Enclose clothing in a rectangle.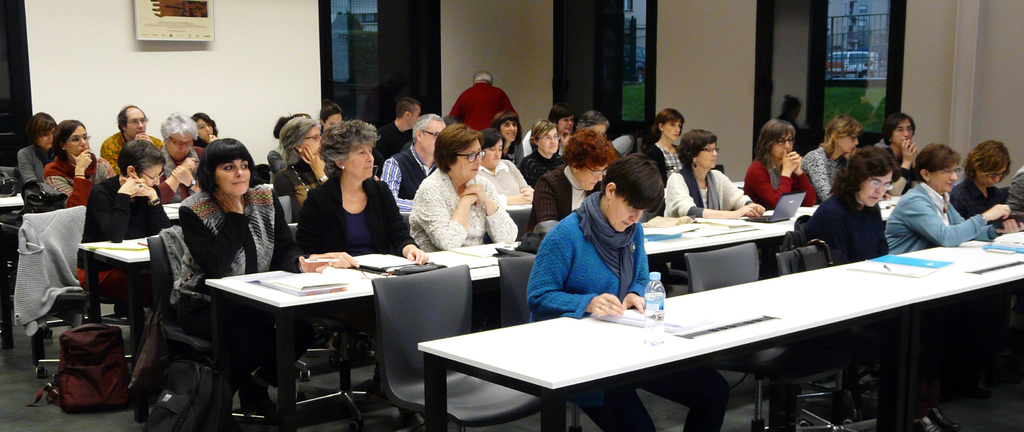
locate(32, 152, 115, 204).
